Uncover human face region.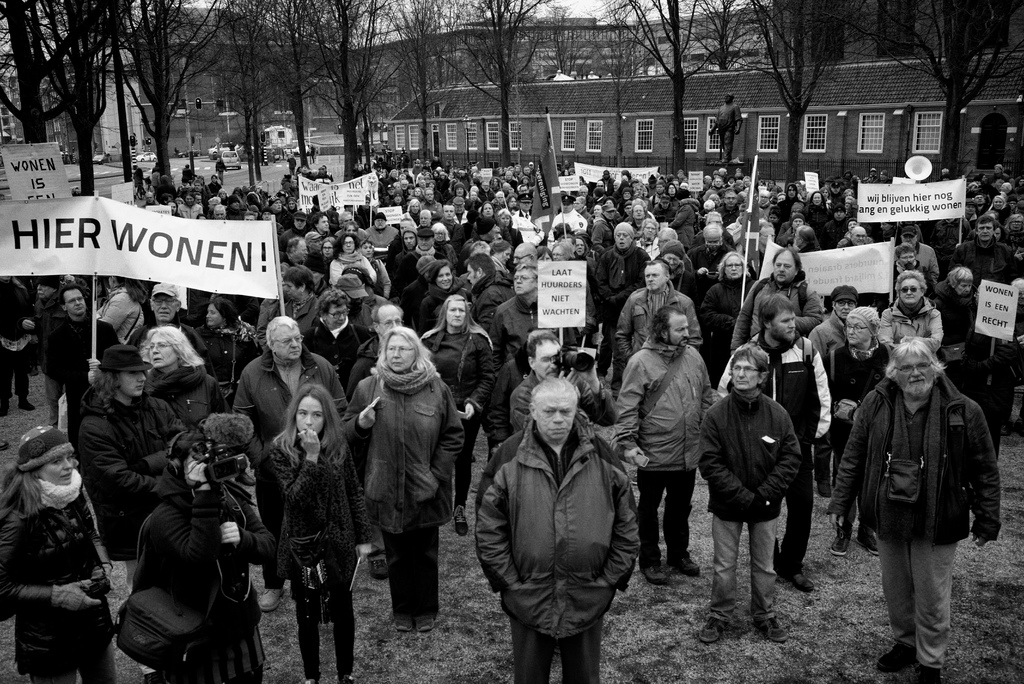
Uncovered: <box>538,252,549,262</box>.
